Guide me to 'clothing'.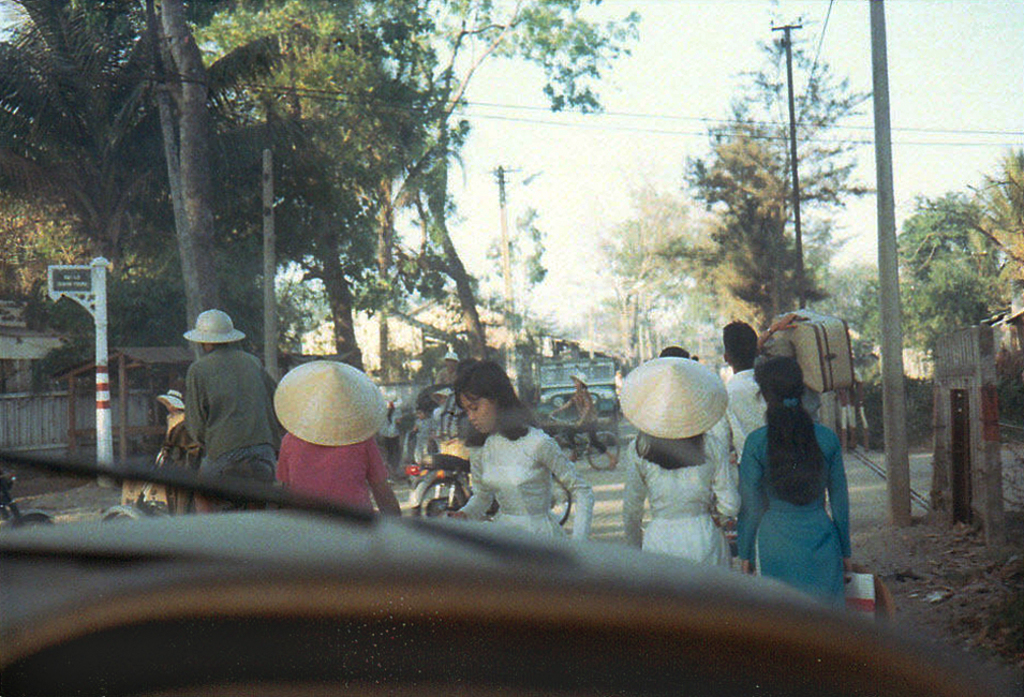
Guidance: [154, 312, 267, 505].
